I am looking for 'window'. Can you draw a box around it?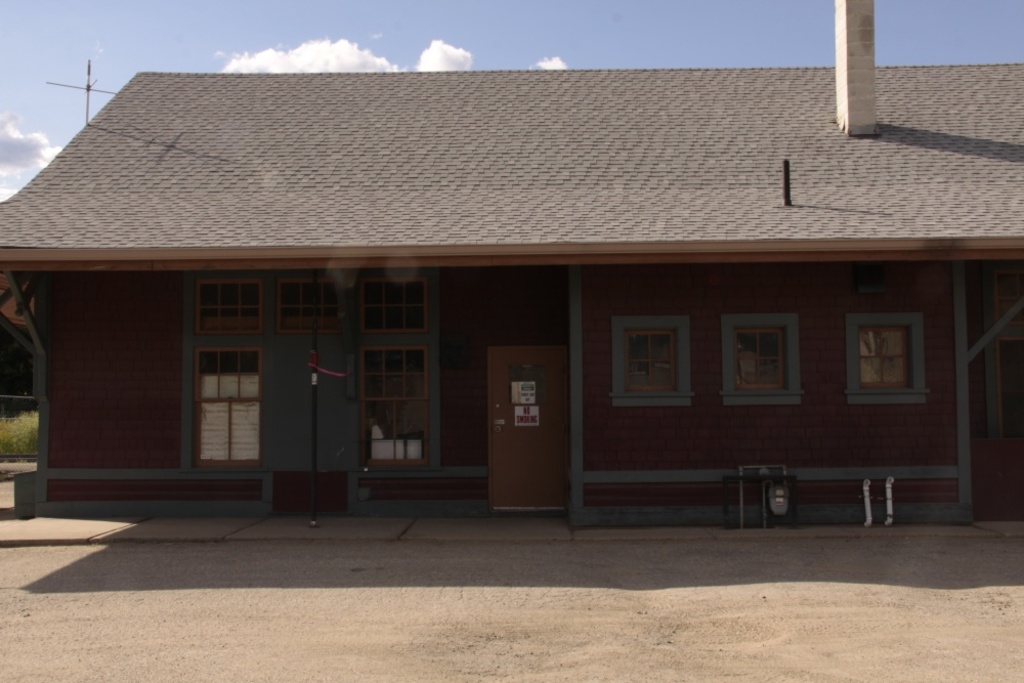
Sure, the bounding box is (left=837, top=312, right=929, bottom=414).
